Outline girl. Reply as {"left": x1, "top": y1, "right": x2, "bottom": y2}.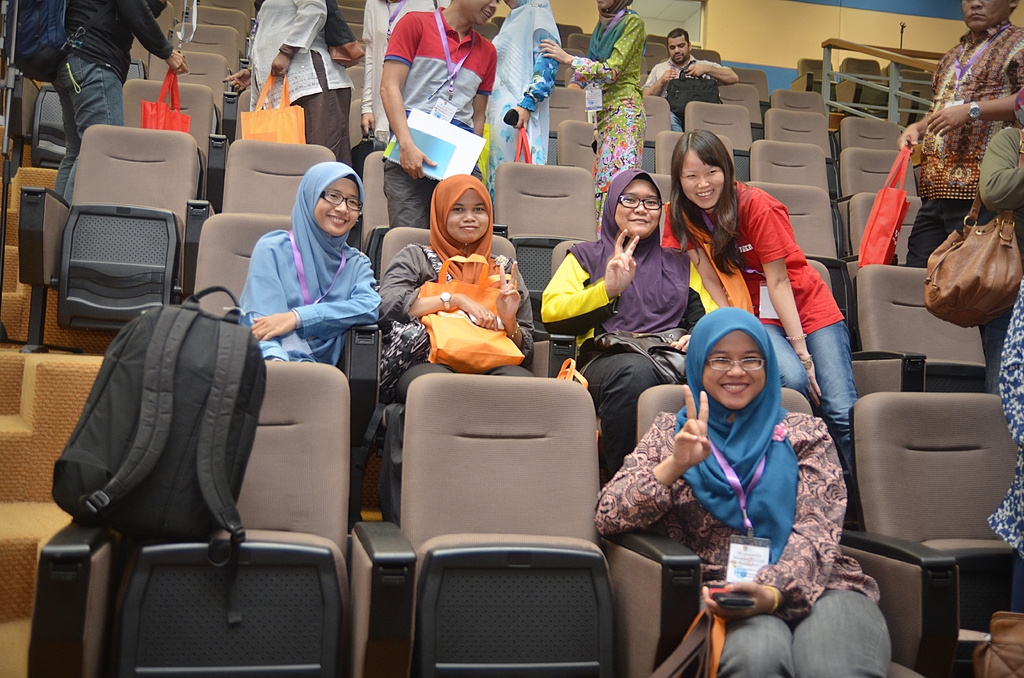
{"left": 375, "top": 167, "right": 541, "bottom": 402}.
